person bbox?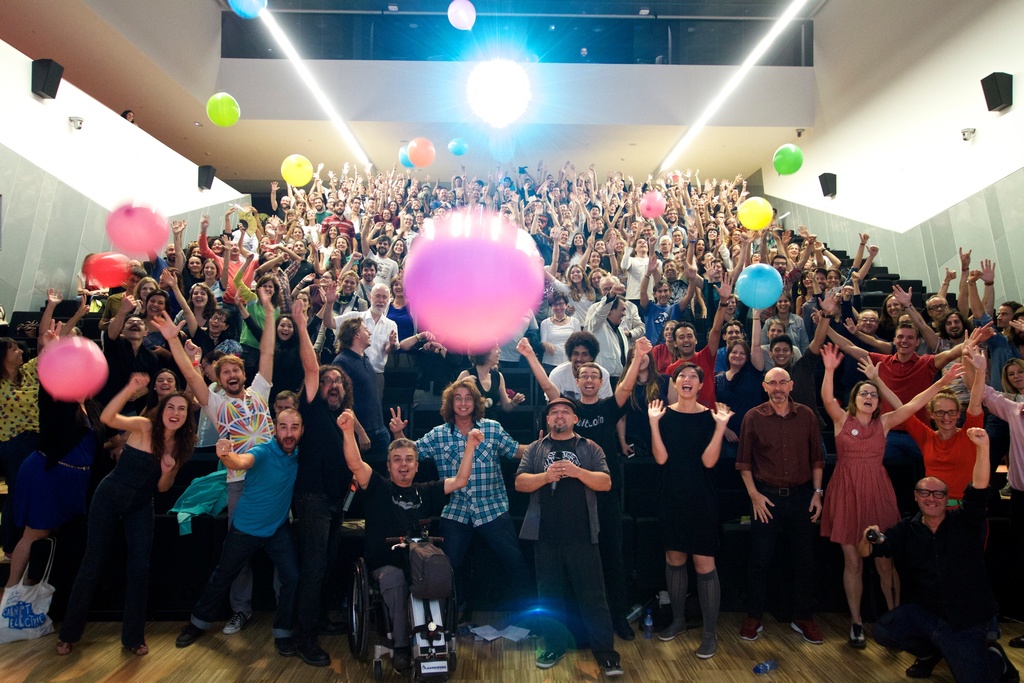
<region>475, 181, 490, 206</region>
